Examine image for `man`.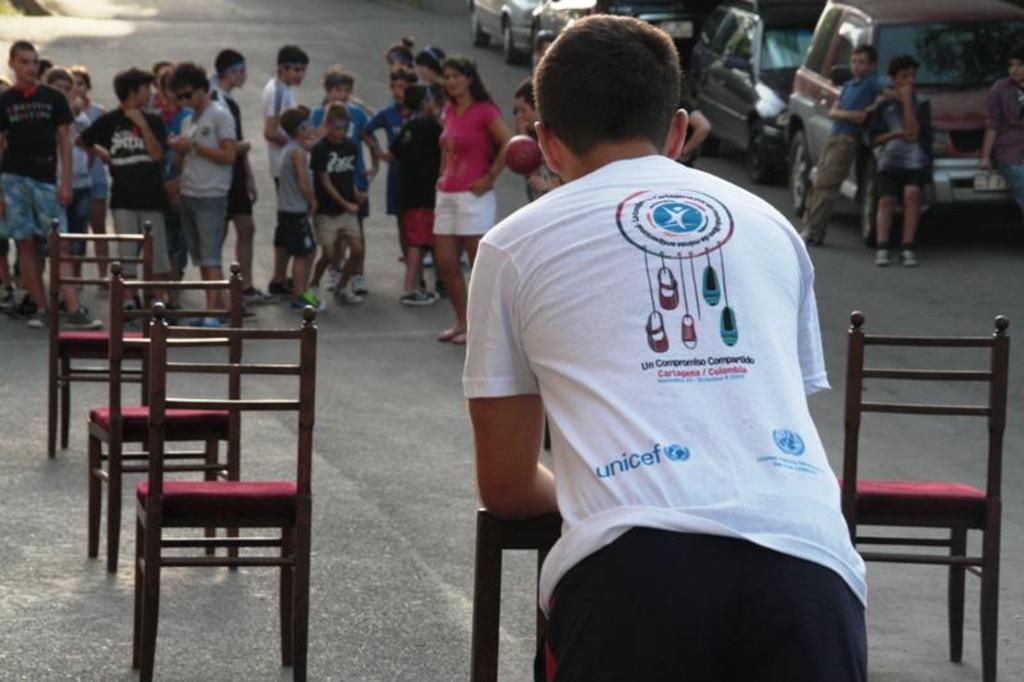
Examination result: bbox=(201, 38, 274, 317).
